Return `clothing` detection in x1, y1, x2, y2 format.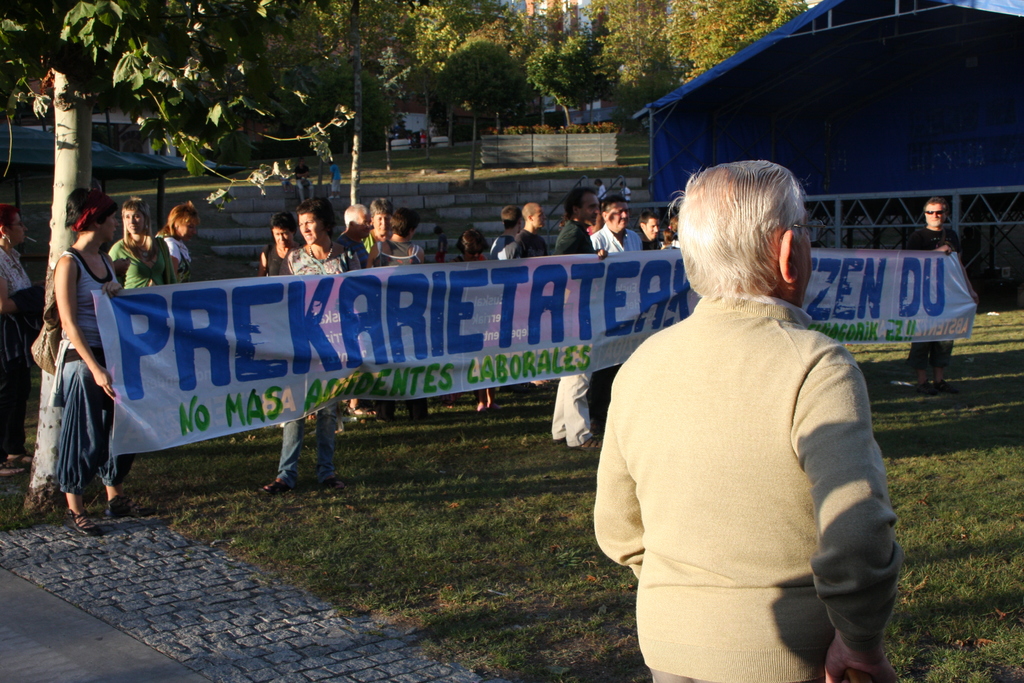
295, 165, 316, 201.
